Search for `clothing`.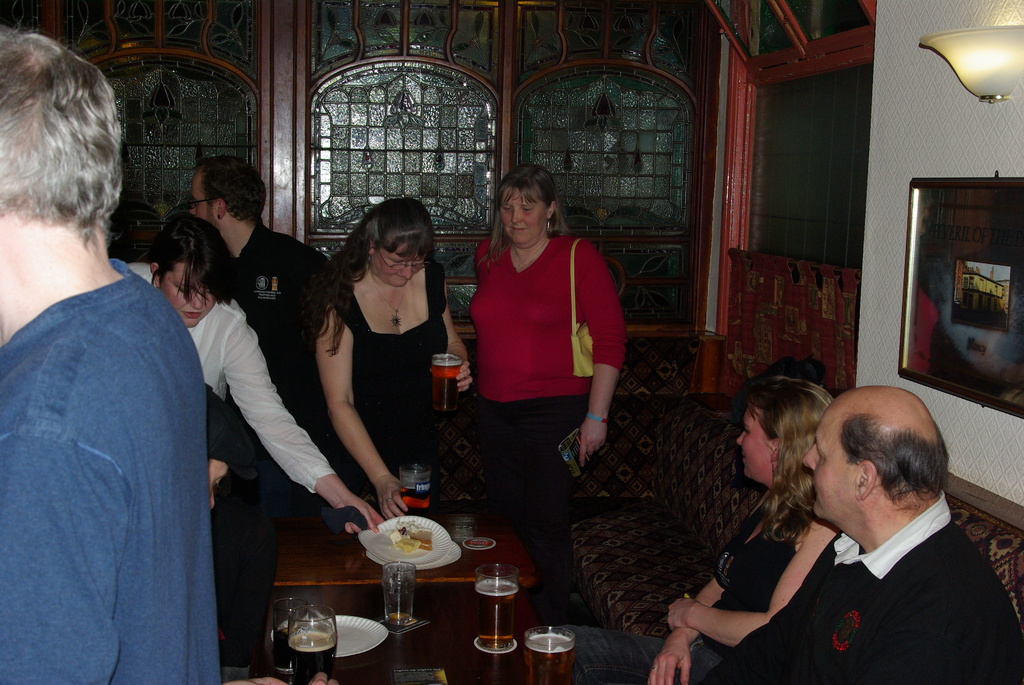
Found at 324,260,447,494.
